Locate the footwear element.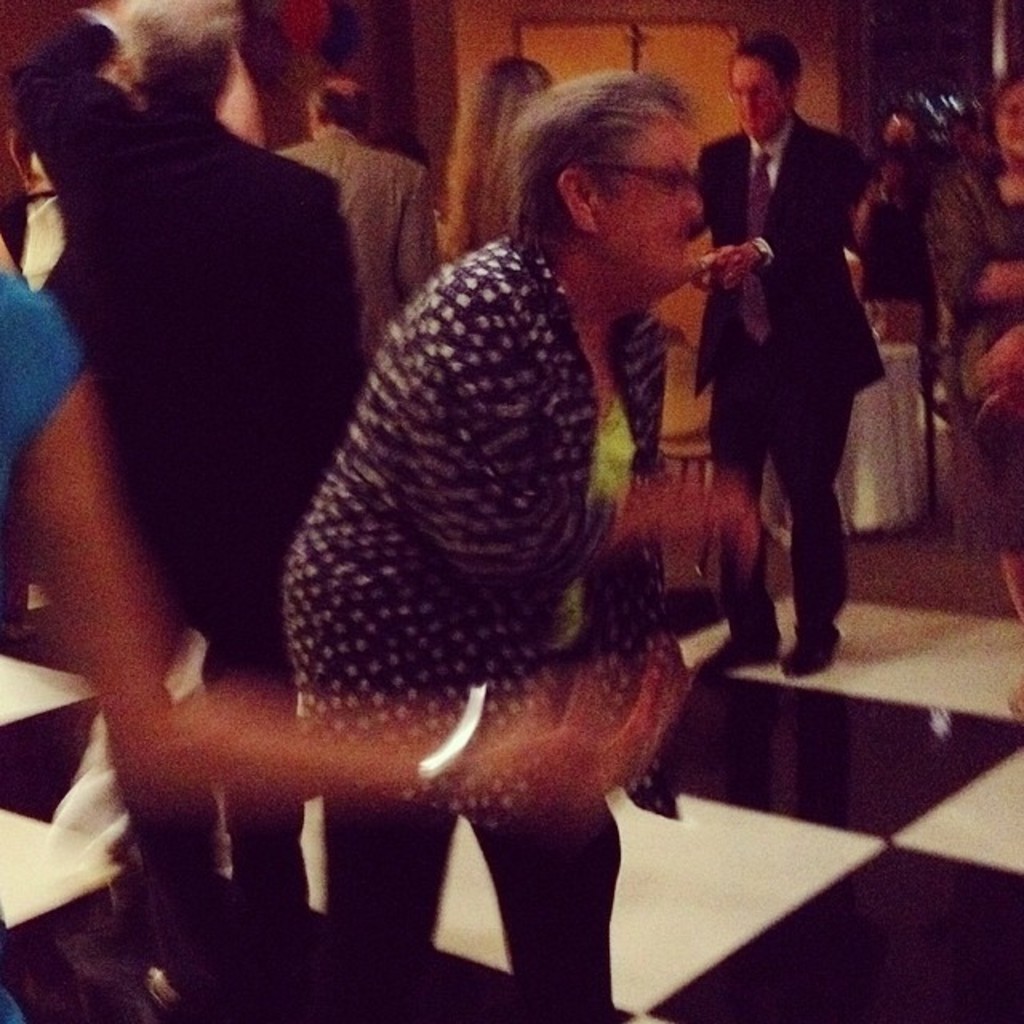
Element bbox: select_region(694, 635, 784, 678).
